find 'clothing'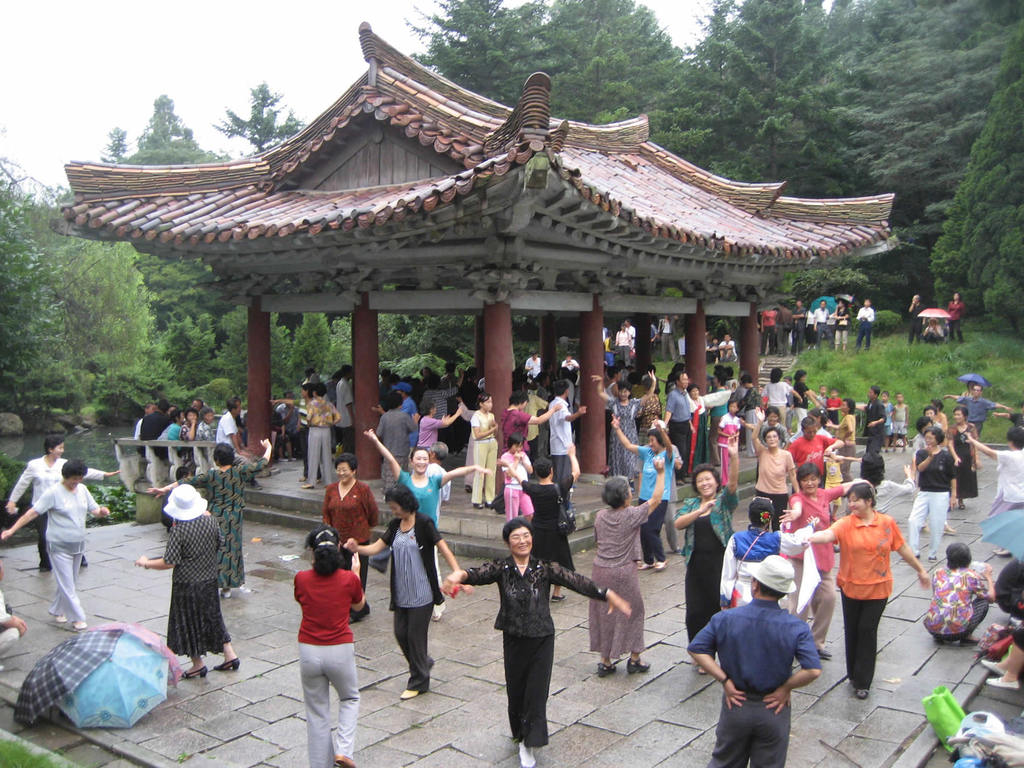
{"x1": 143, "y1": 410, "x2": 172, "y2": 450}
